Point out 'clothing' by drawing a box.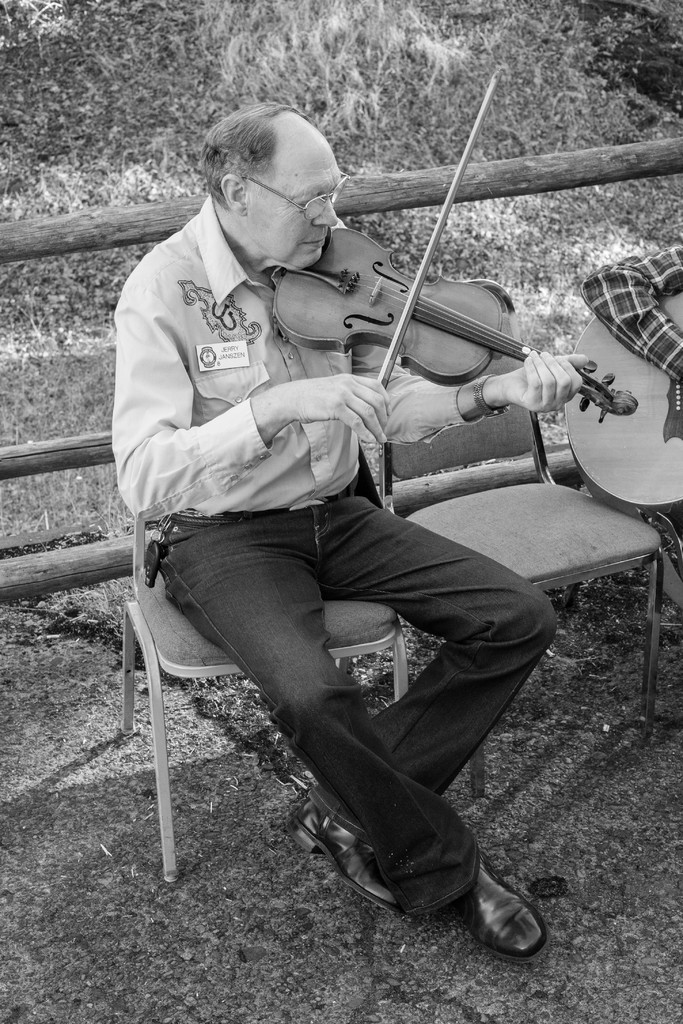
<region>151, 500, 557, 916</region>.
